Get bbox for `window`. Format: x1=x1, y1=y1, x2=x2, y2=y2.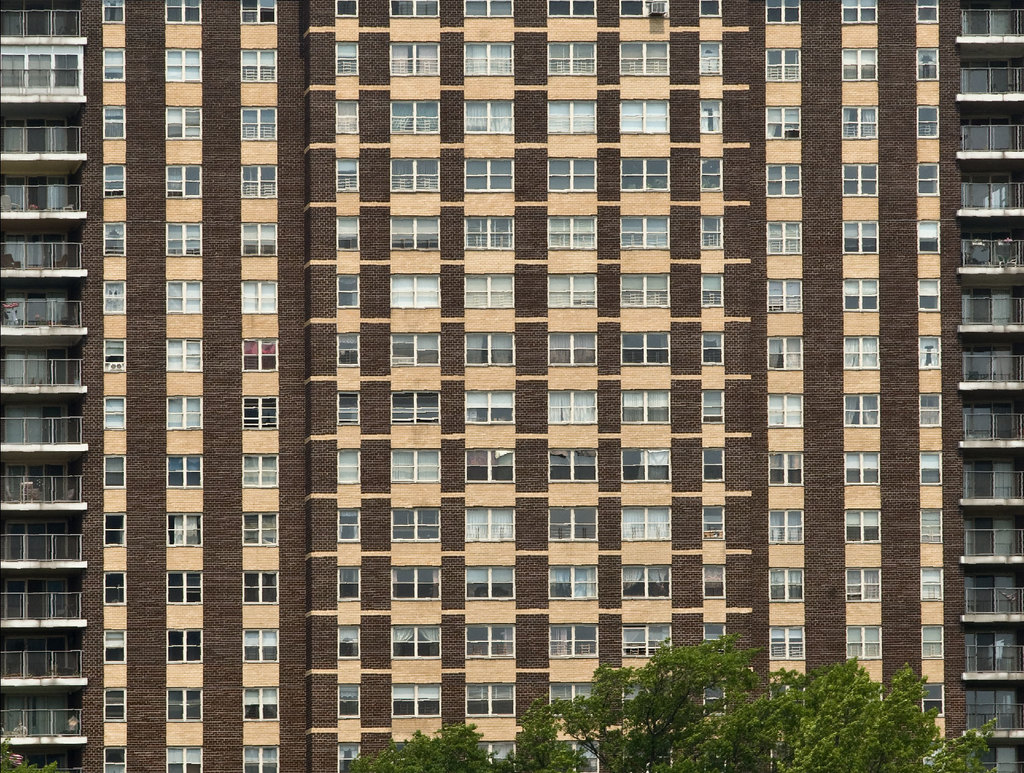
x1=339, y1=569, x2=360, y2=605.
